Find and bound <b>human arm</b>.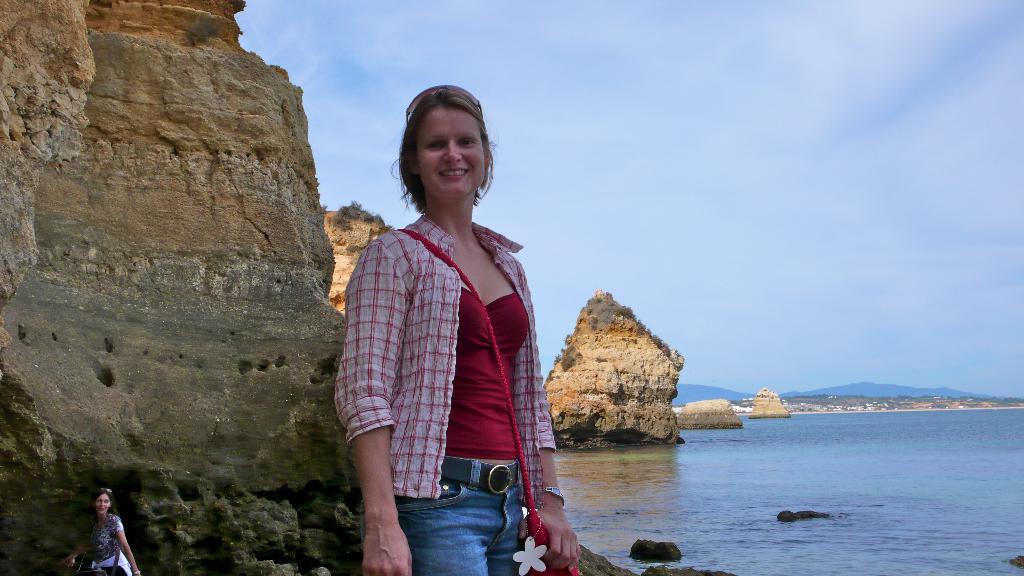
Bound: Rect(57, 534, 91, 570).
